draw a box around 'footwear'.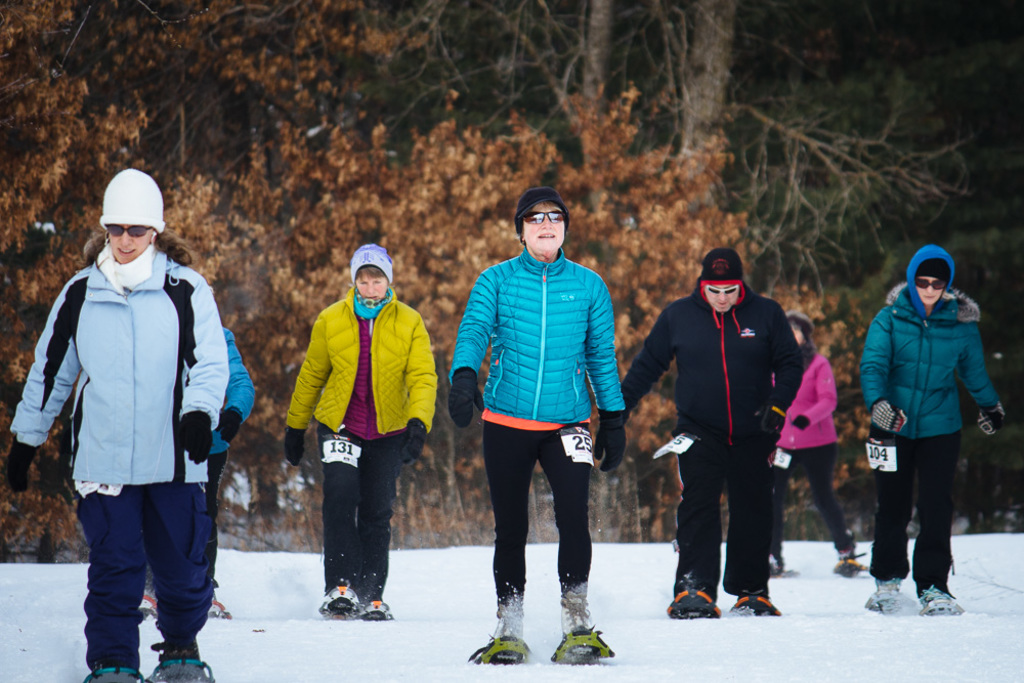
(670, 573, 784, 630).
